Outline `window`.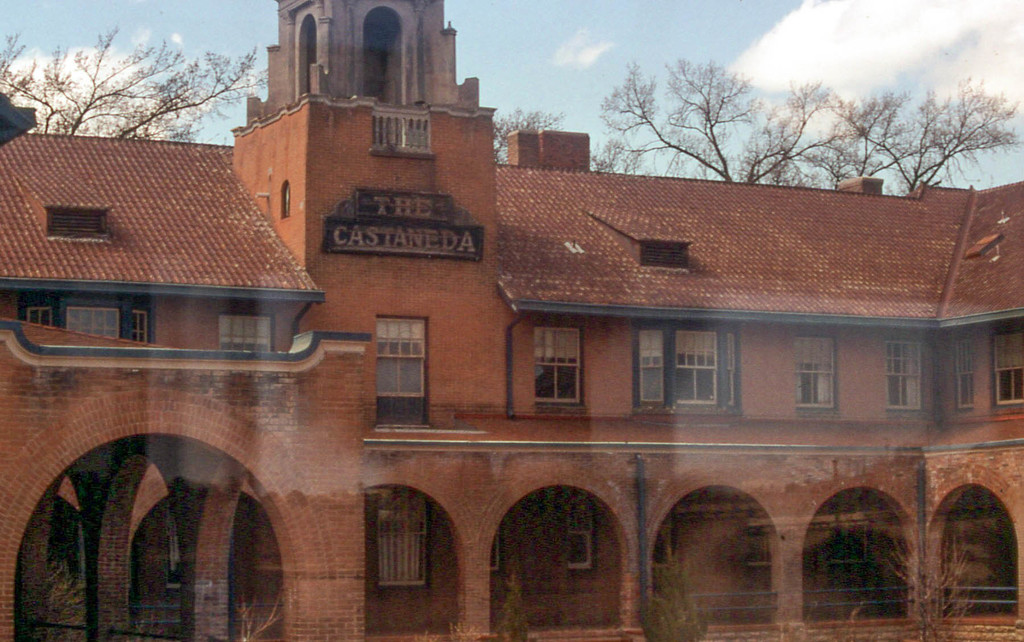
Outline: l=796, t=339, r=837, b=414.
